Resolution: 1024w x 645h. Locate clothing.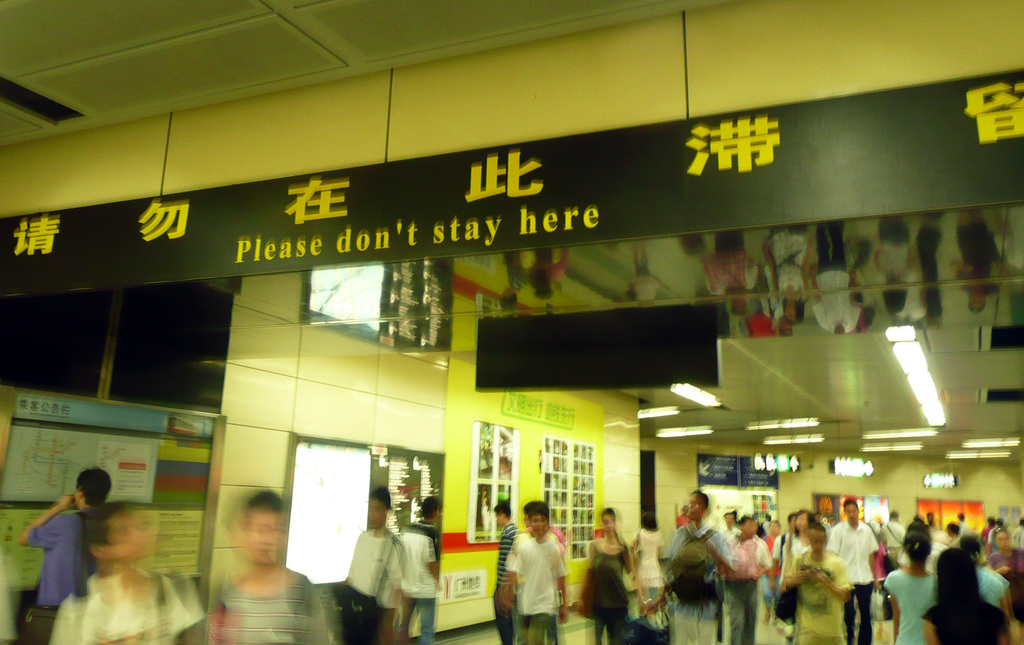
BBox(582, 535, 632, 633).
